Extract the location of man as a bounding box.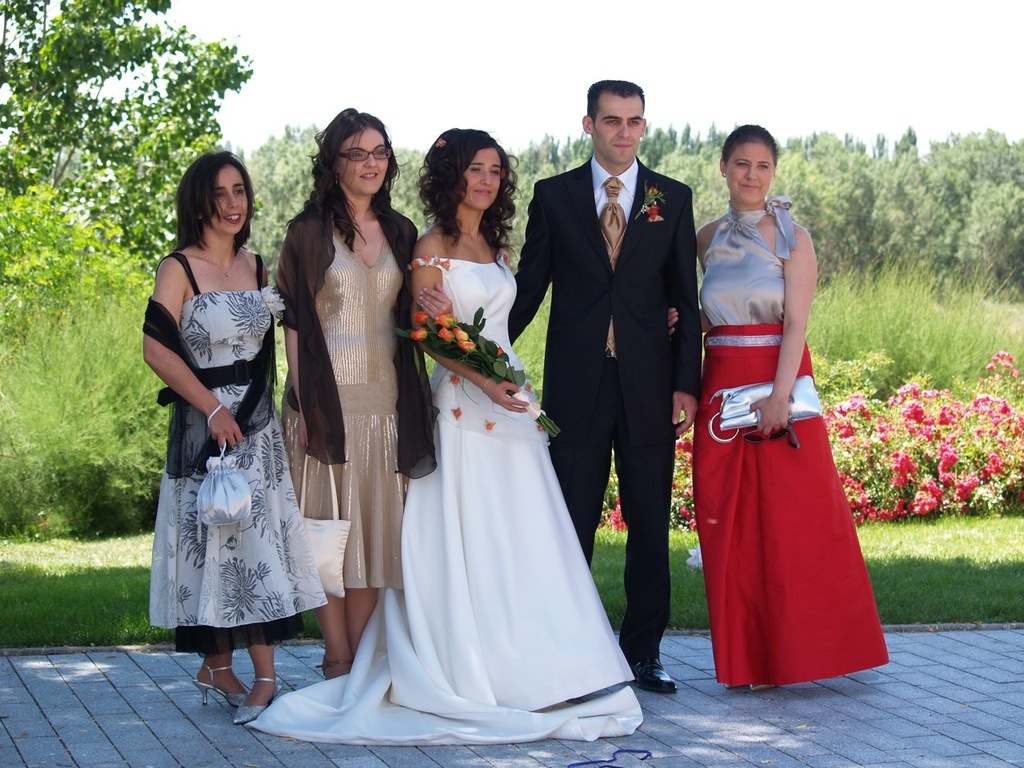
(510, 114, 714, 643).
